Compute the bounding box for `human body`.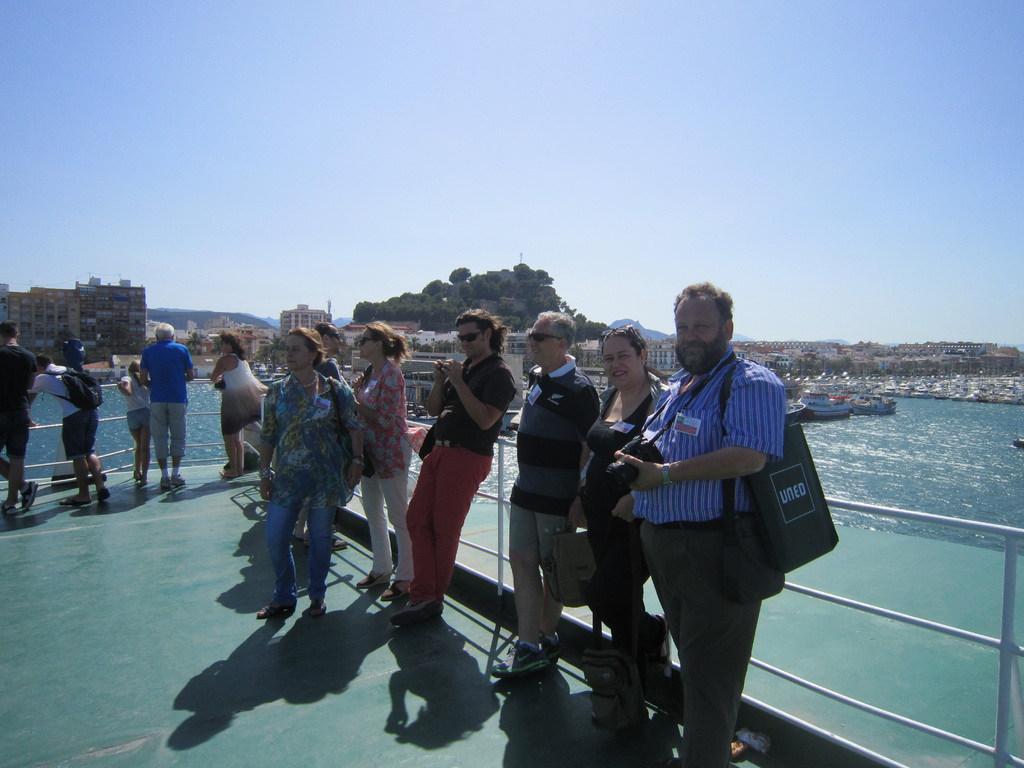
[x1=25, y1=359, x2=116, y2=506].
